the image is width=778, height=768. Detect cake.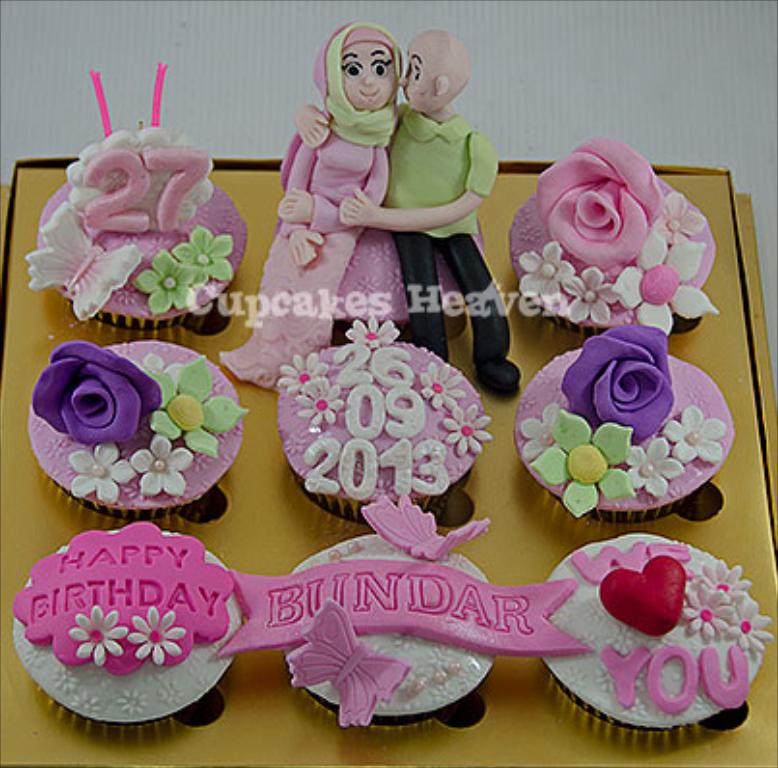
Detection: <box>268,313,502,527</box>.
